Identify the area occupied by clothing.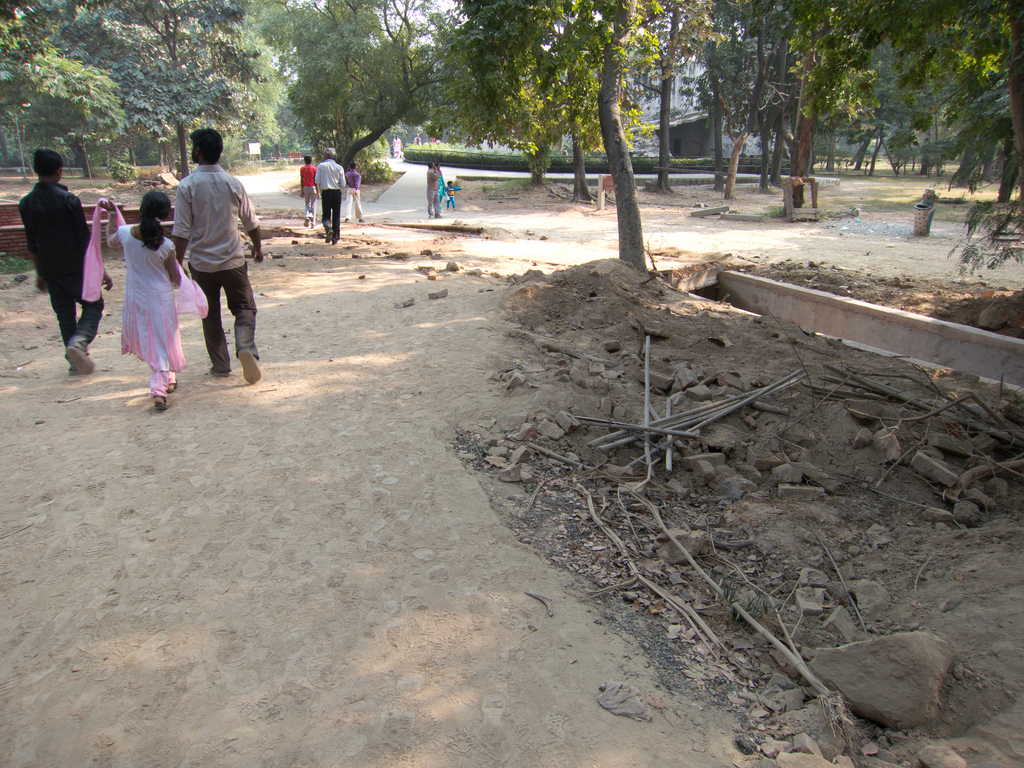
Area: box(316, 154, 341, 242).
